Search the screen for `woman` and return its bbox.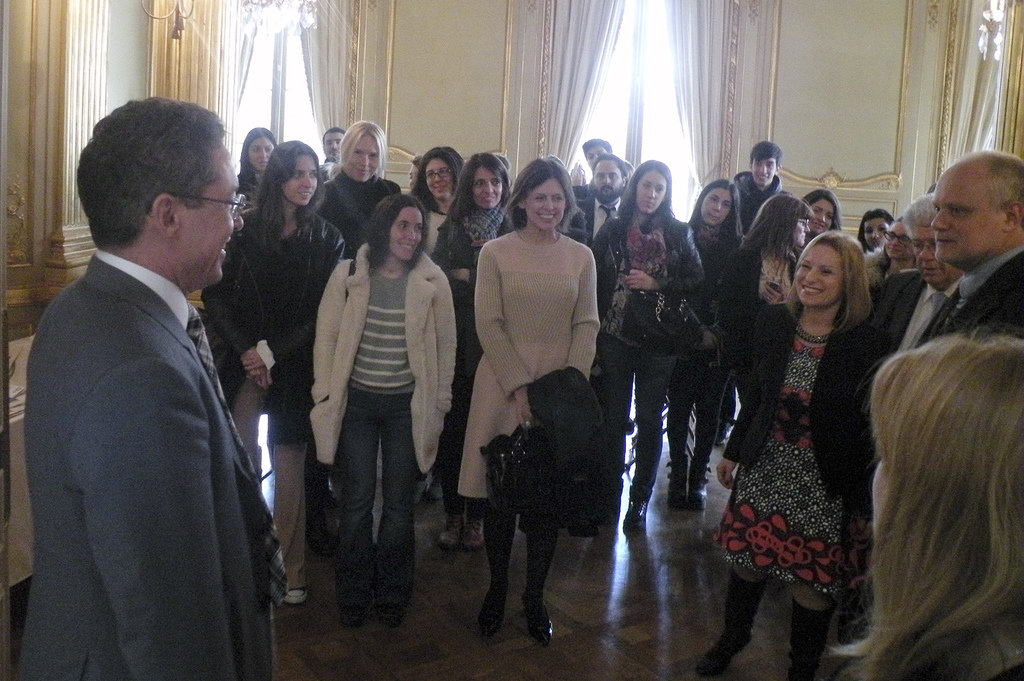
Found: (left=310, top=193, right=460, bottom=617).
